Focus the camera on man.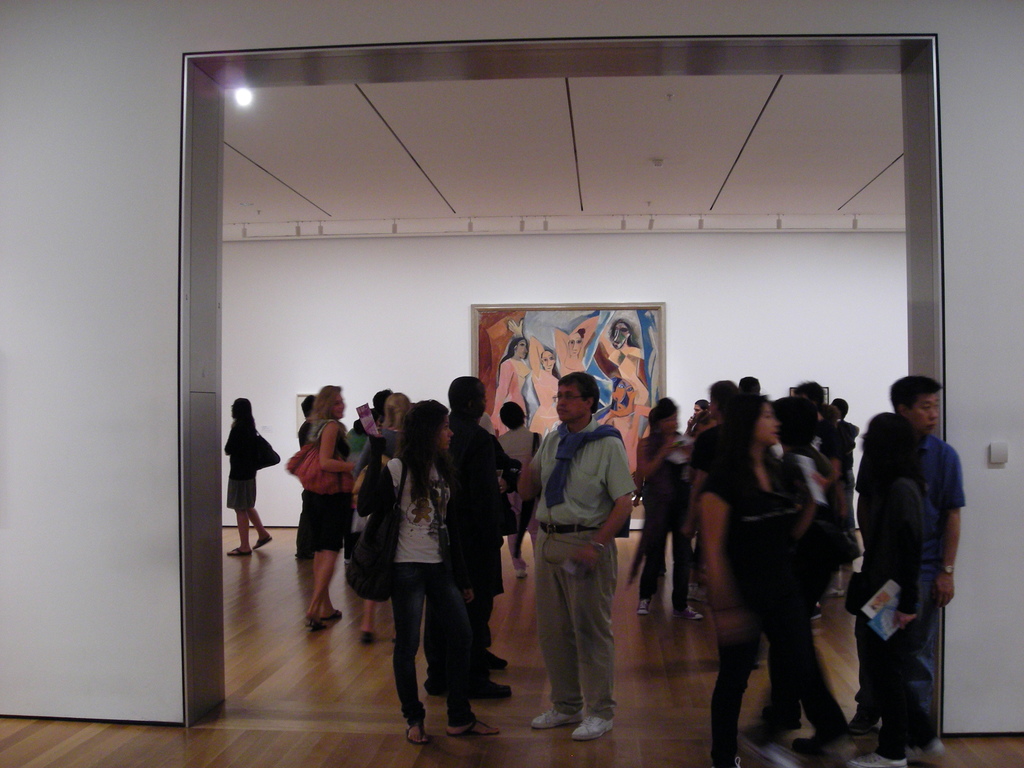
Focus region: [845,368,971,755].
